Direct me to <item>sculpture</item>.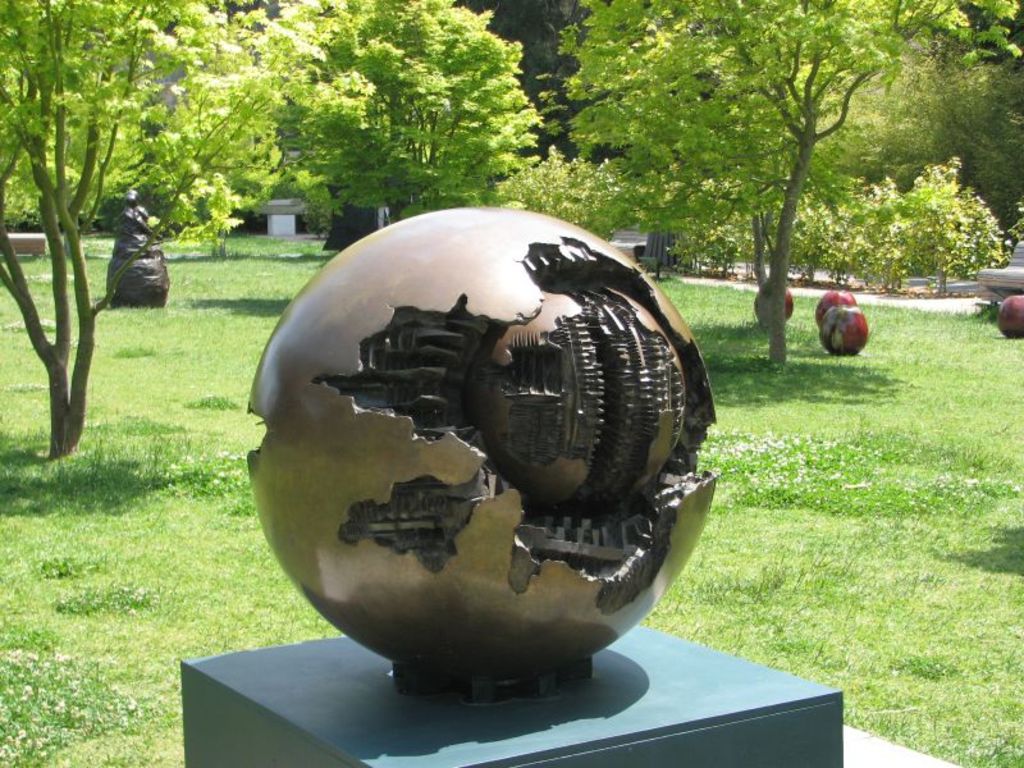
Direction: <region>211, 207, 714, 727</region>.
